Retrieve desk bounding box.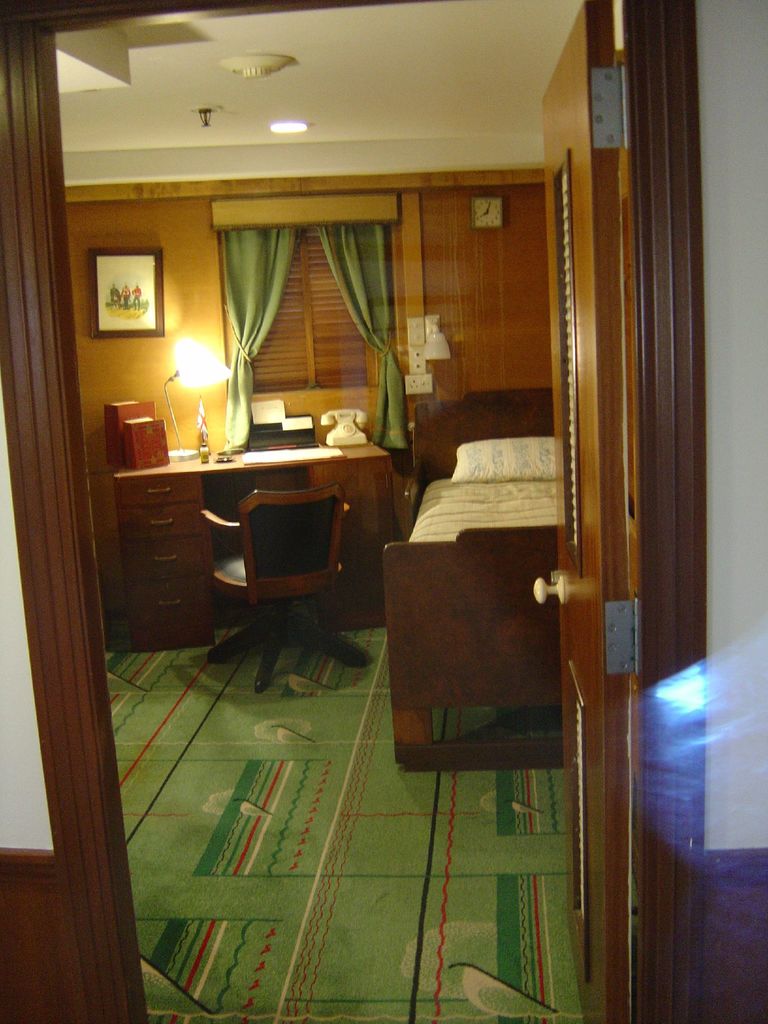
Bounding box: (left=122, top=397, right=403, bottom=643).
